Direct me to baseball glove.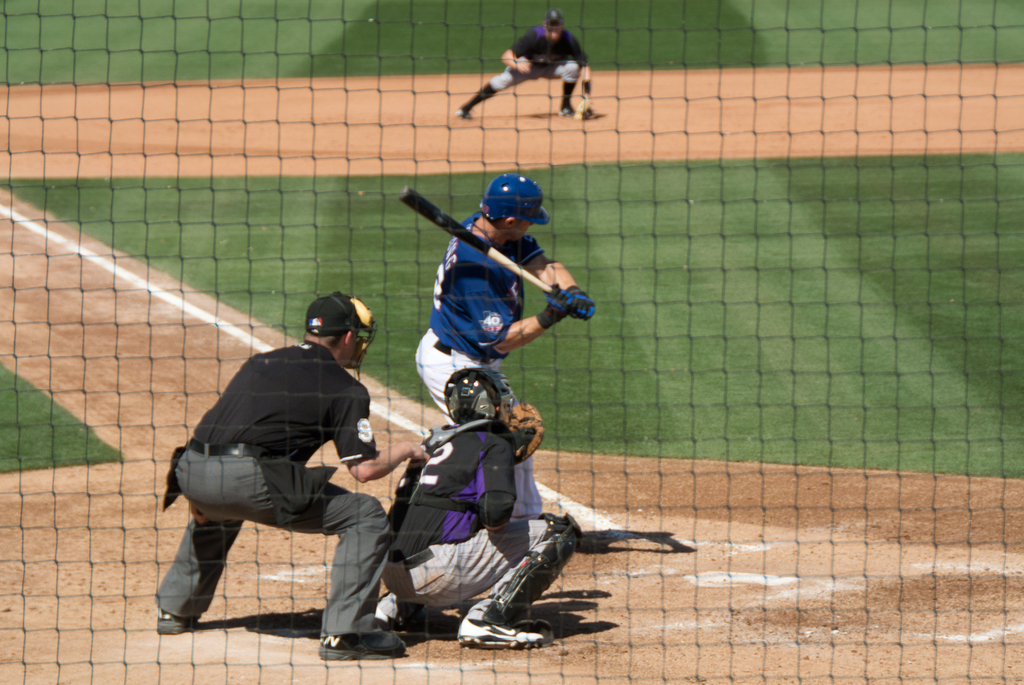
Direction: BBox(503, 399, 547, 465).
